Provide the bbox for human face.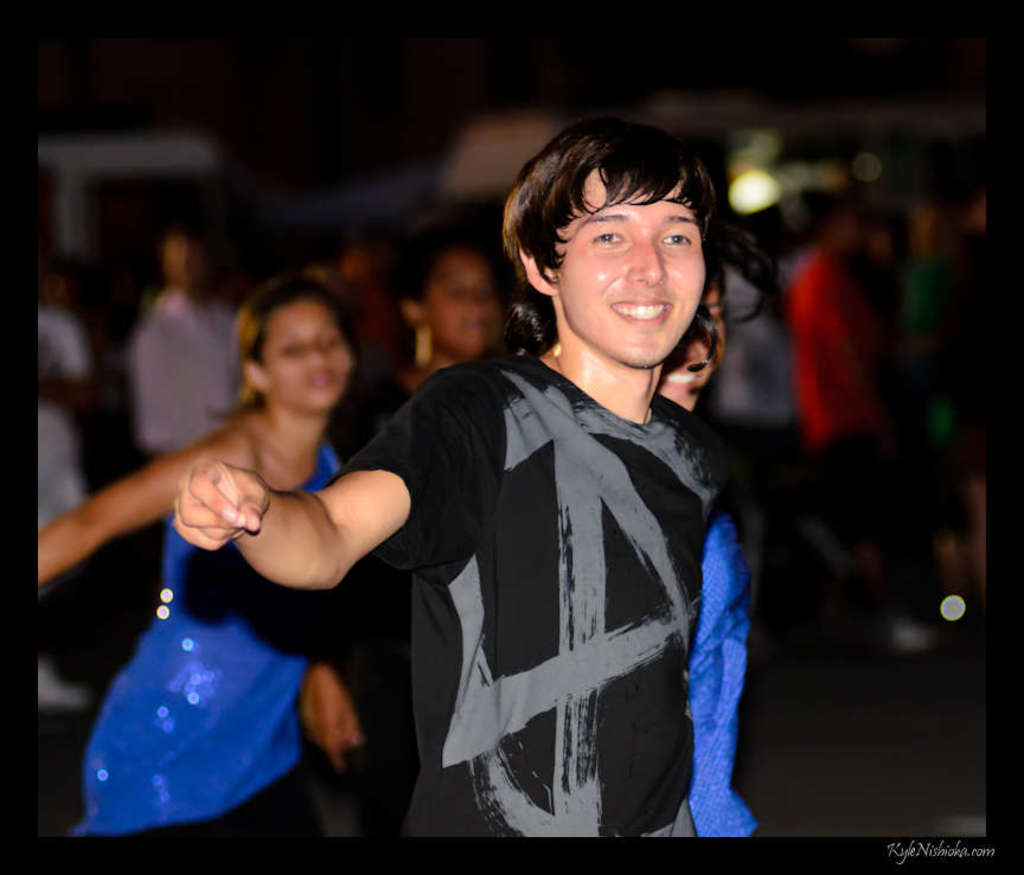
box=[562, 159, 703, 364].
